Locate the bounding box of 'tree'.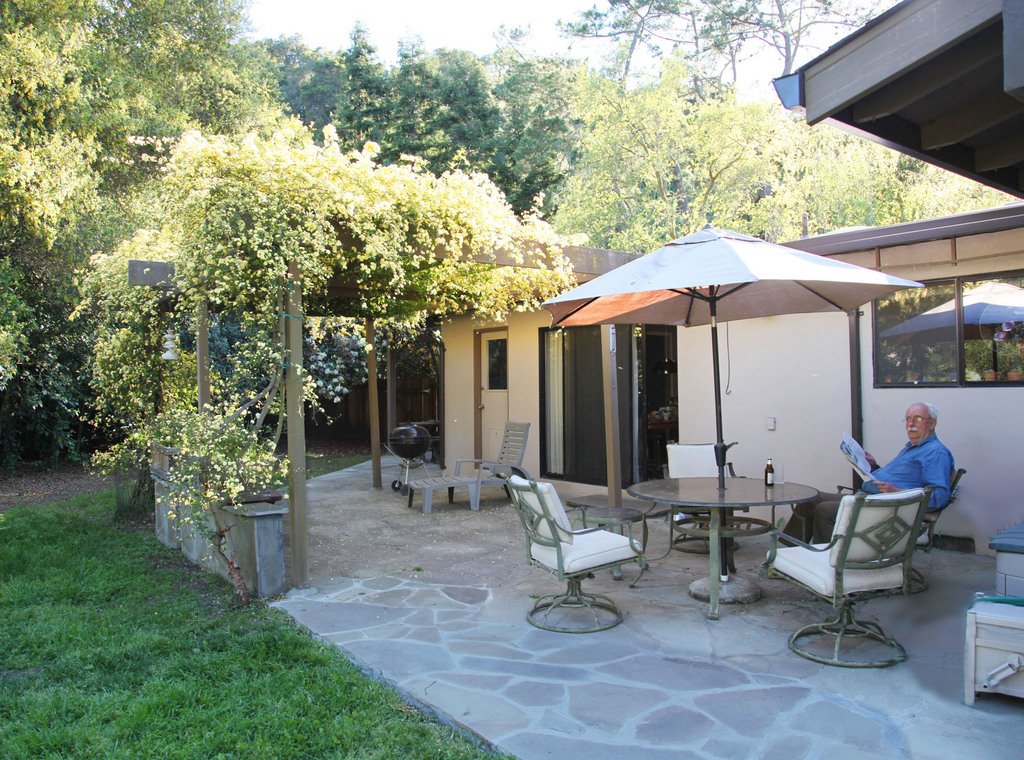
Bounding box: crop(141, 109, 580, 469).
